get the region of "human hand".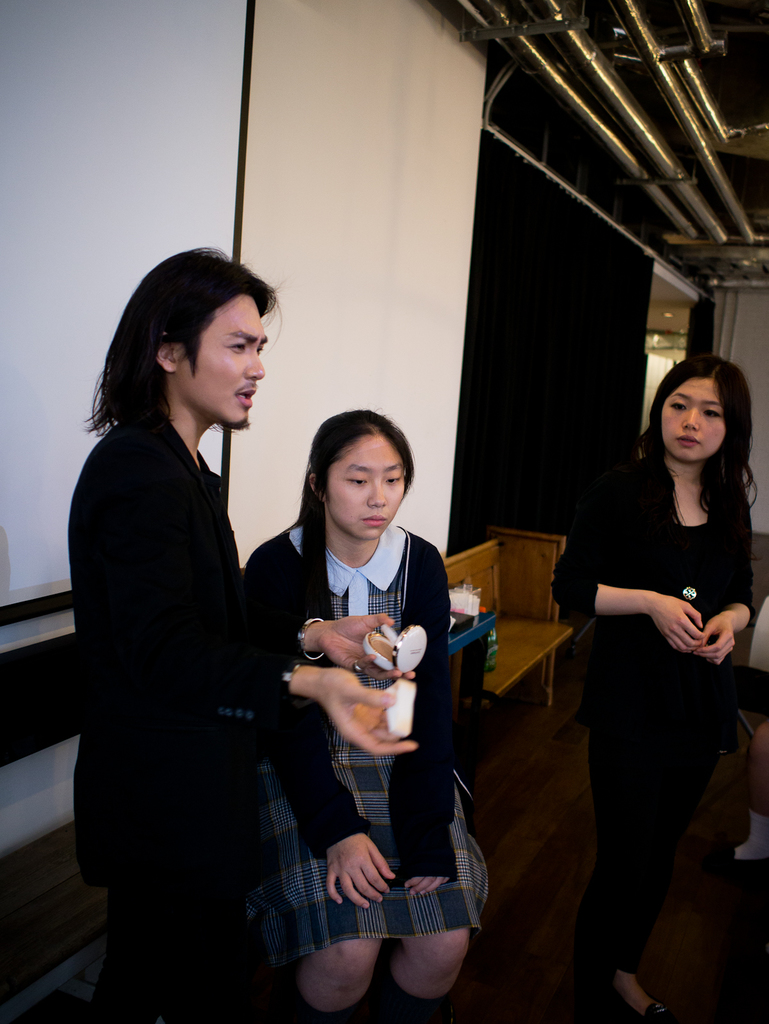
box=[401, 877, 448, 900].
